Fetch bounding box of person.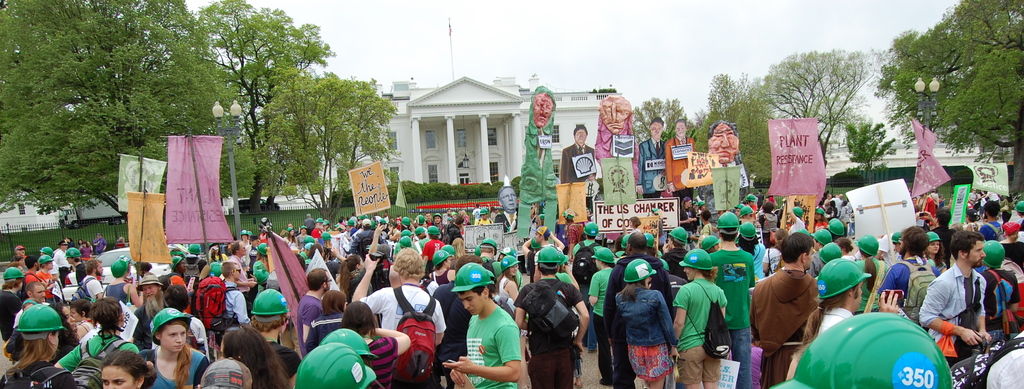
Bbox: locate(476, 205, 495, 226).
